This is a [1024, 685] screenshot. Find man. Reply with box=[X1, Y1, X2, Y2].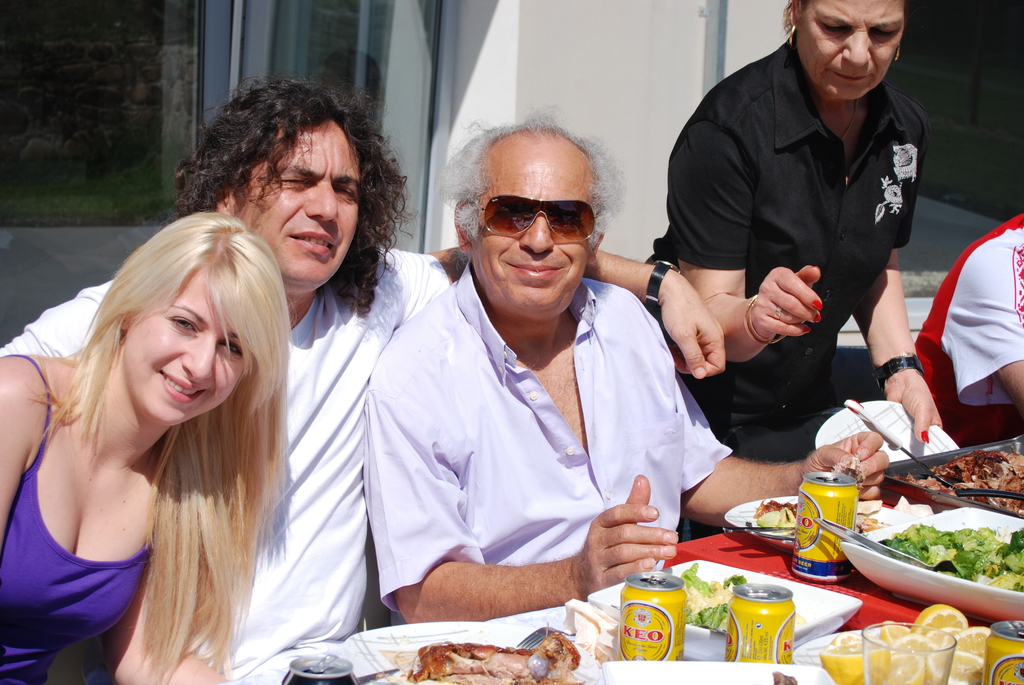
box=[620, 0, 954, 470].
